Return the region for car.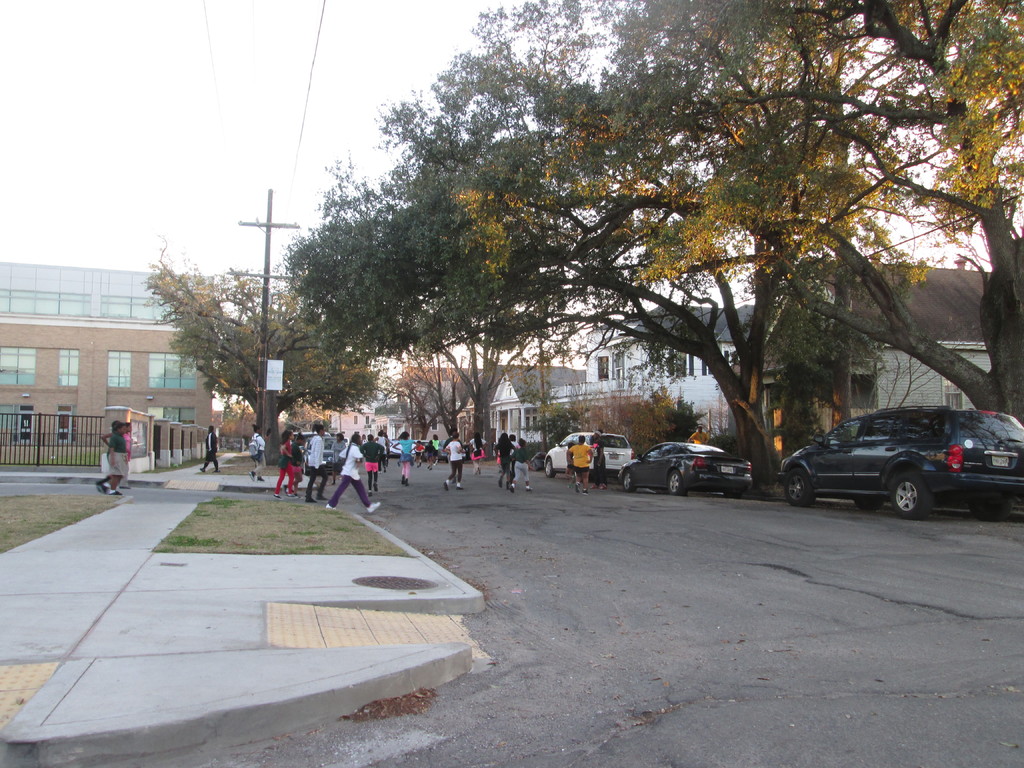
detection(542, 430, 639, 477).
